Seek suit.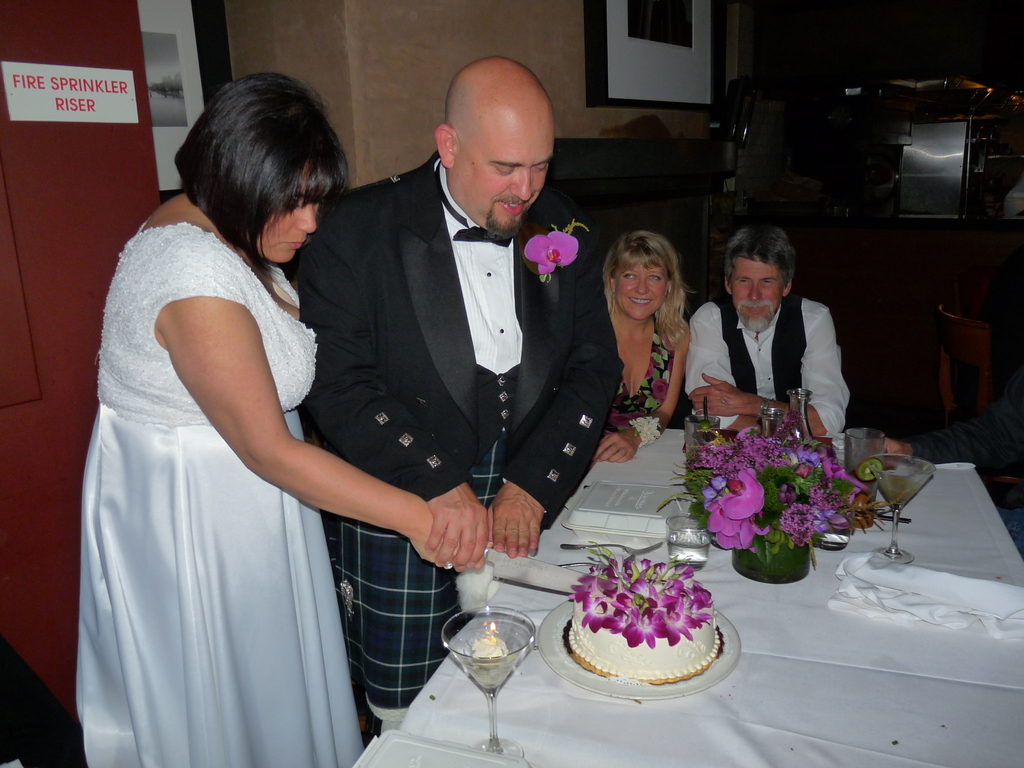
(x1=303, y1=150, x2=622, y2=527).
